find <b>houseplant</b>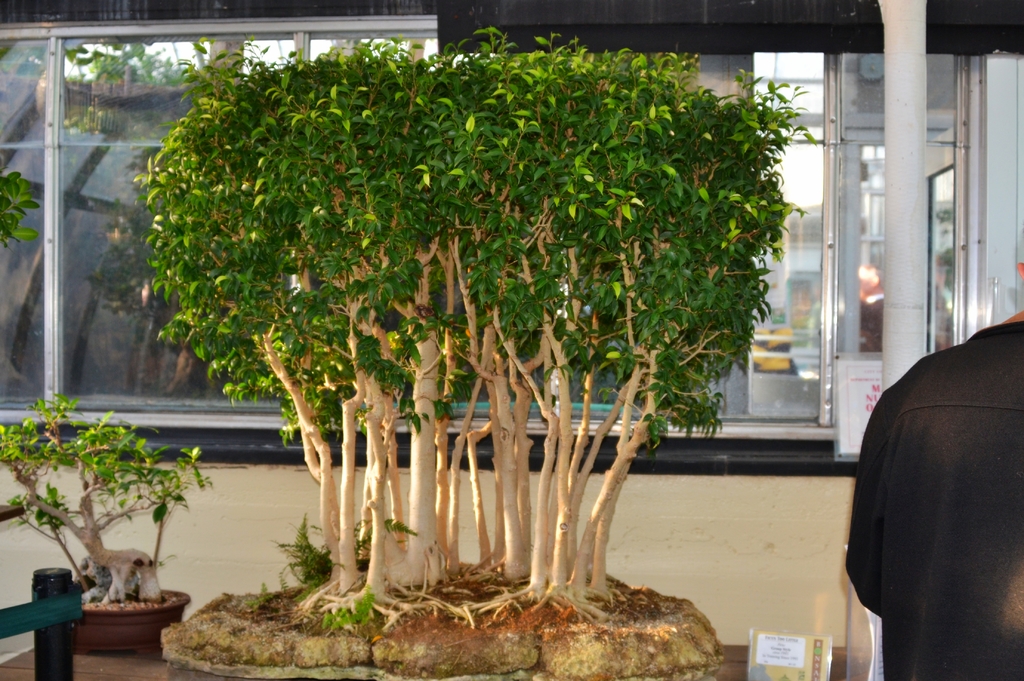
[156, 26, 820, 680]
